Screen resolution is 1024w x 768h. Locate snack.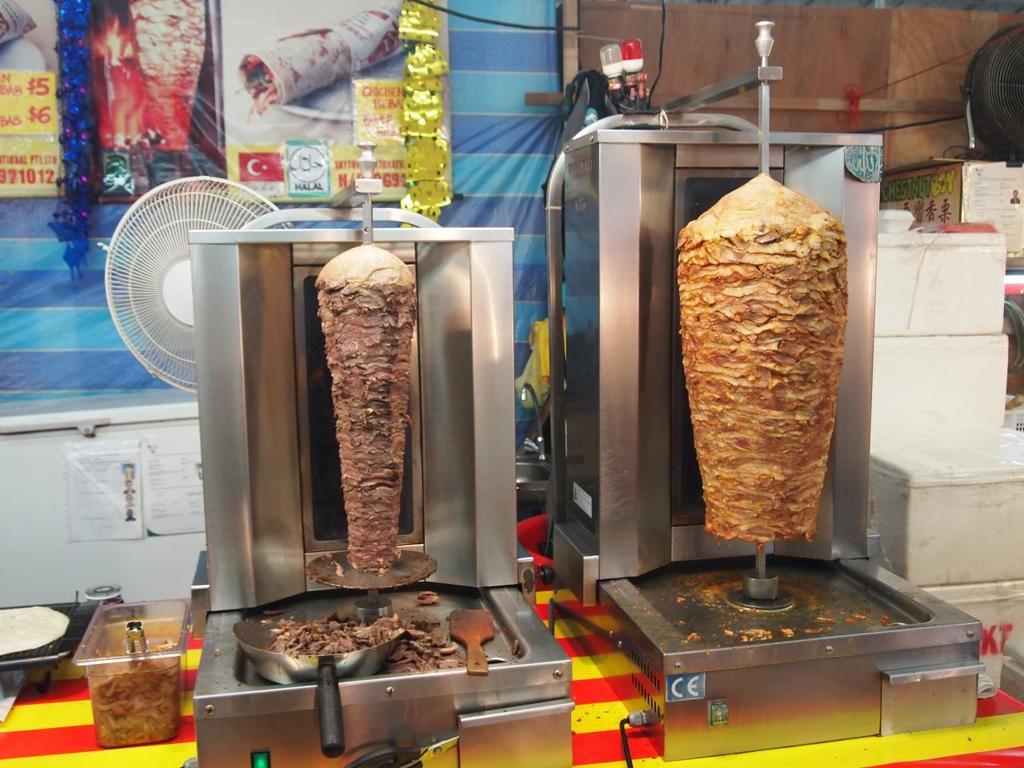
[x1=670, y1=166, x2=851, y2=547].
